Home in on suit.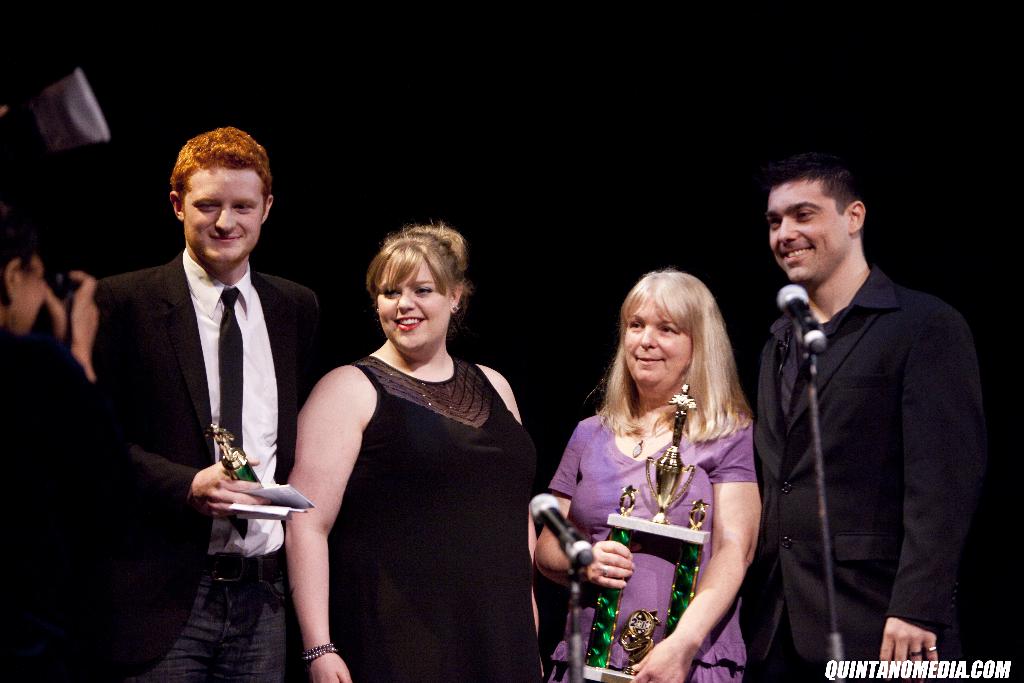
Homed in at [743, 270, 984, 682].
